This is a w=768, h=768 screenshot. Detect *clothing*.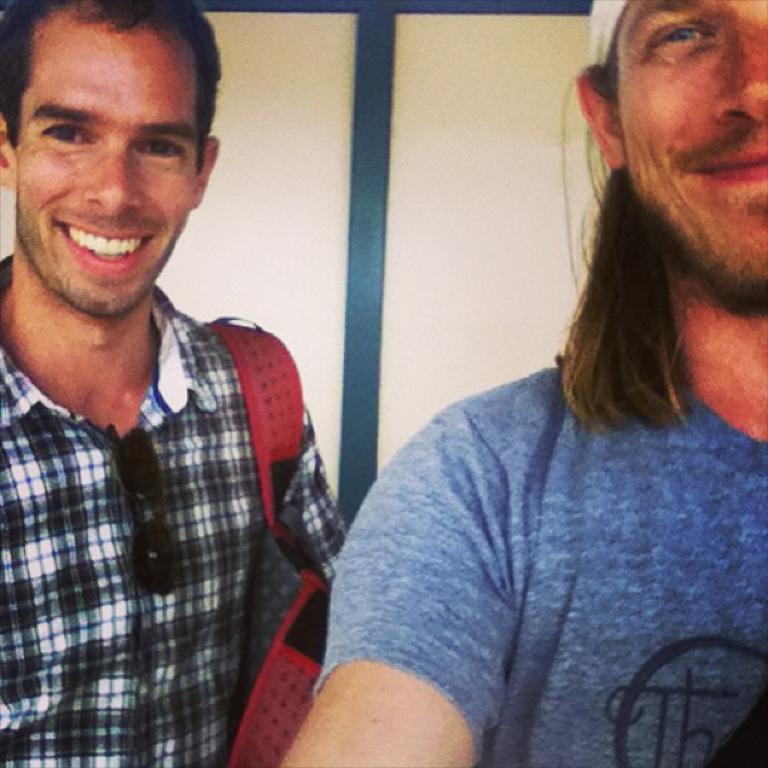
(x1=428, y1=138, x2=767, y2=659).
